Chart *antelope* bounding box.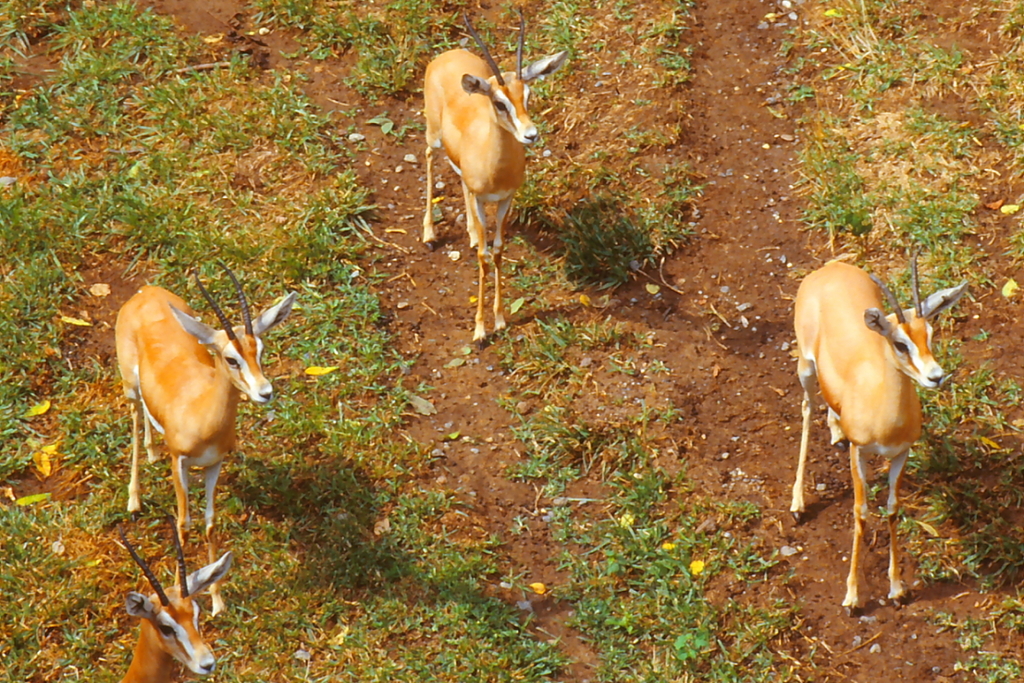
Charted: bbox(119, 515, 230, 682).
